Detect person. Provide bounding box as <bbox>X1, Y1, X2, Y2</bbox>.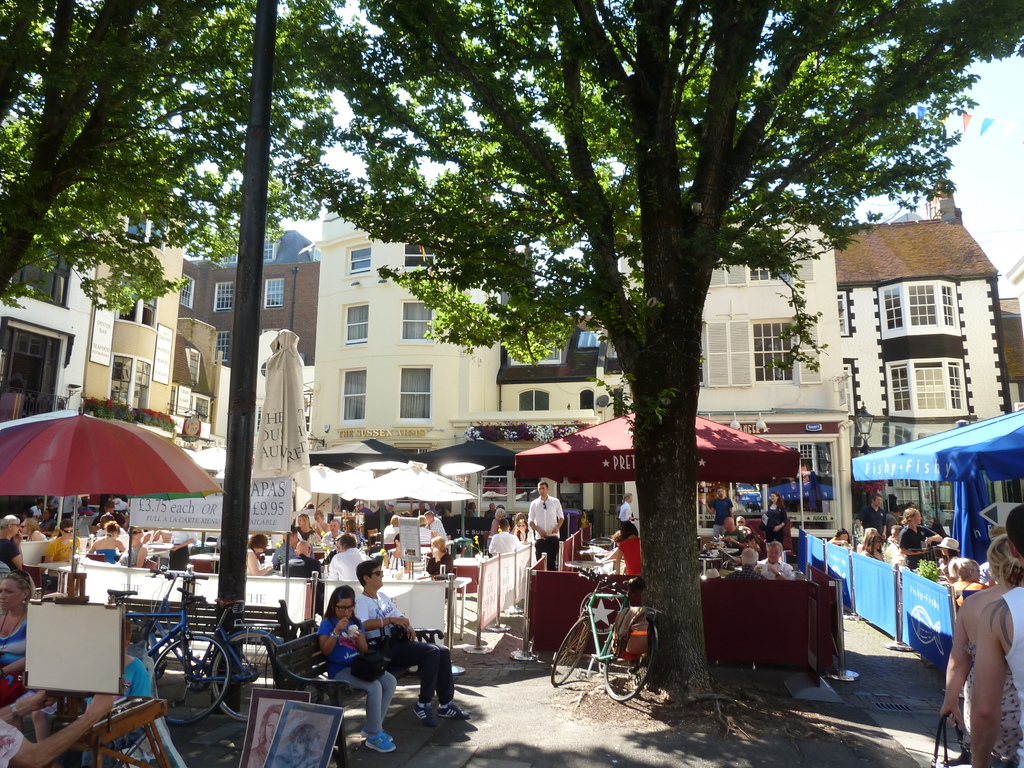
<bbox>352, 561, 470, 728</bbox>.
